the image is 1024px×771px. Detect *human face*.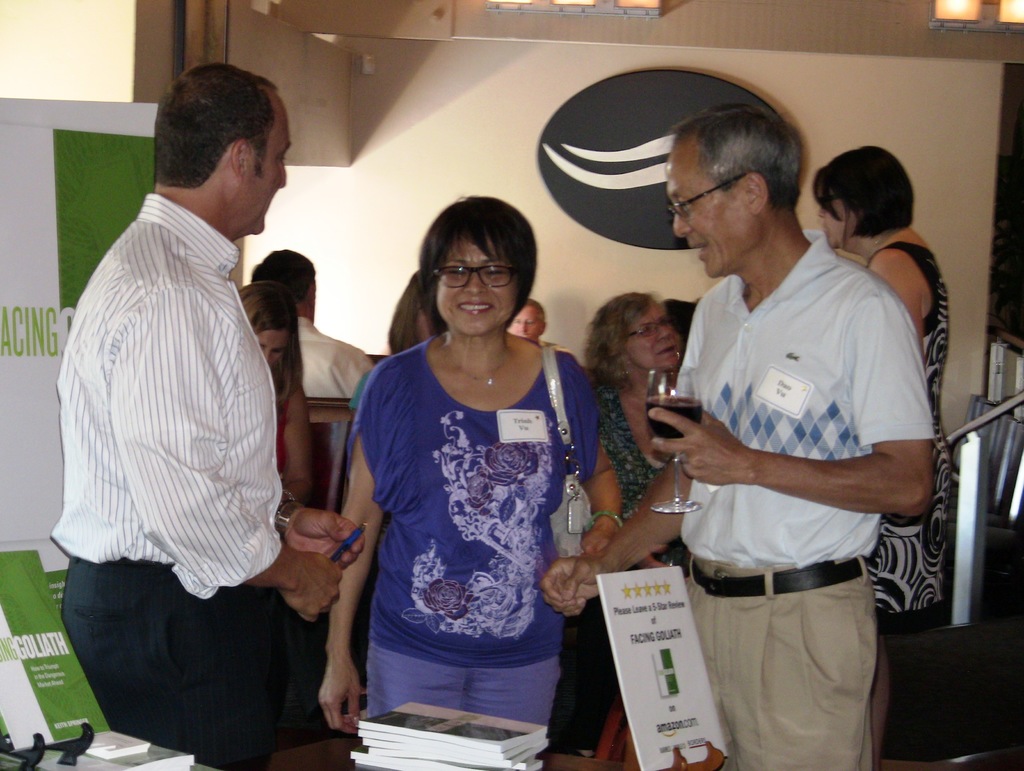
Detection: box(506, 302, 543, 342).
